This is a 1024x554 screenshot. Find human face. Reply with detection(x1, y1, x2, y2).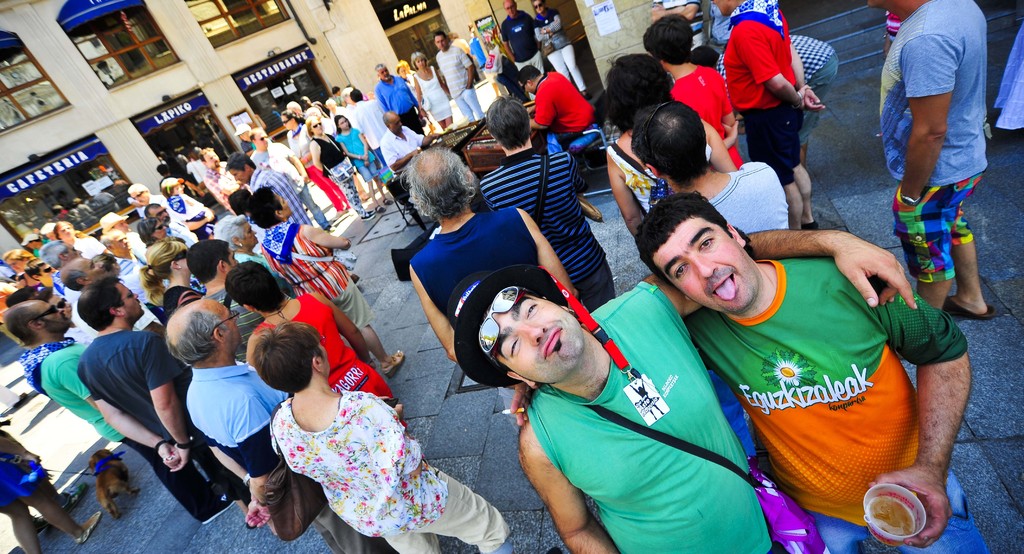
detection(414, 53, 424, 70).
